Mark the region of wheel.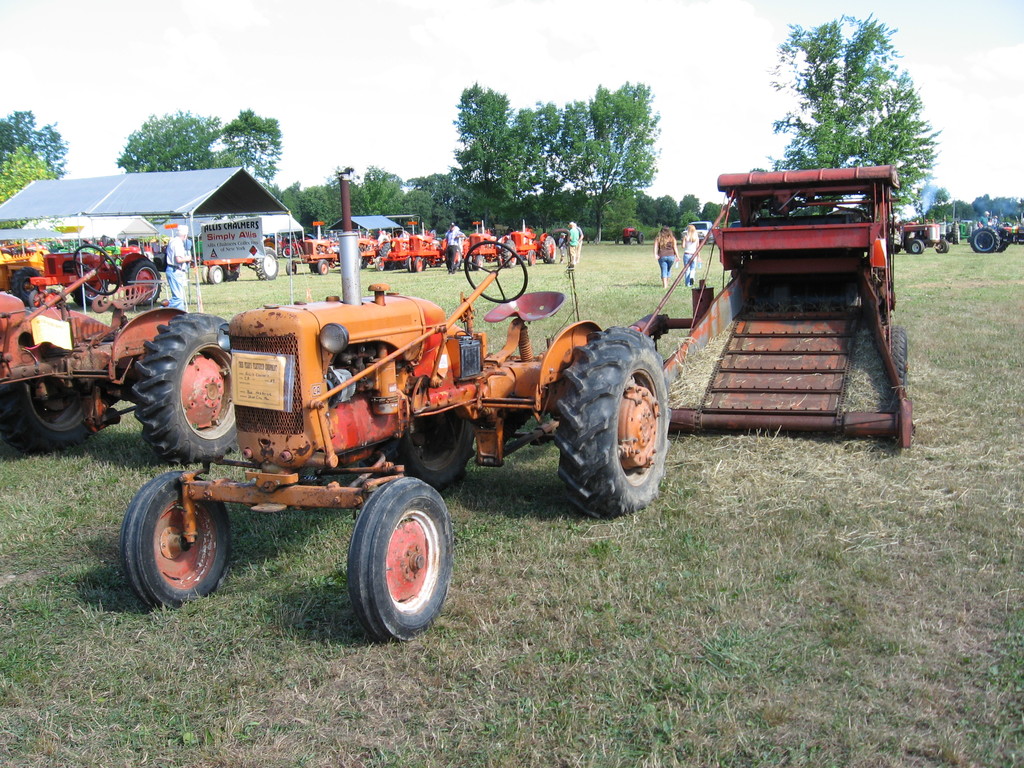
Region: [left=529, top=250, right=536, bottom=266].
